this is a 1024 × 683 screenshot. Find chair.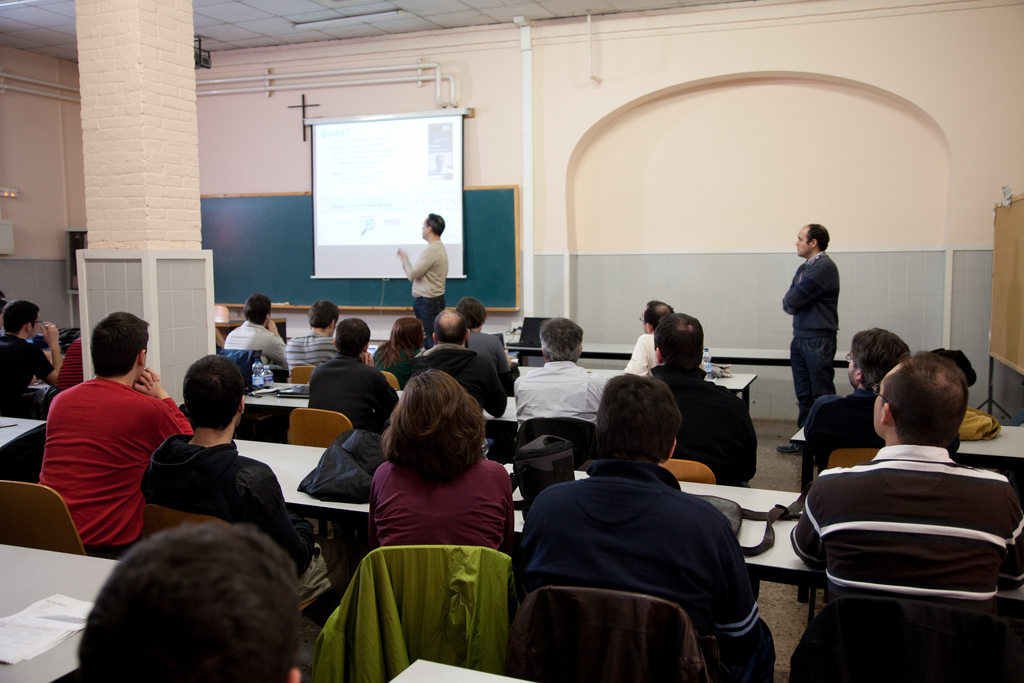
Bounding box: crop(516, 418, 595, 467).
